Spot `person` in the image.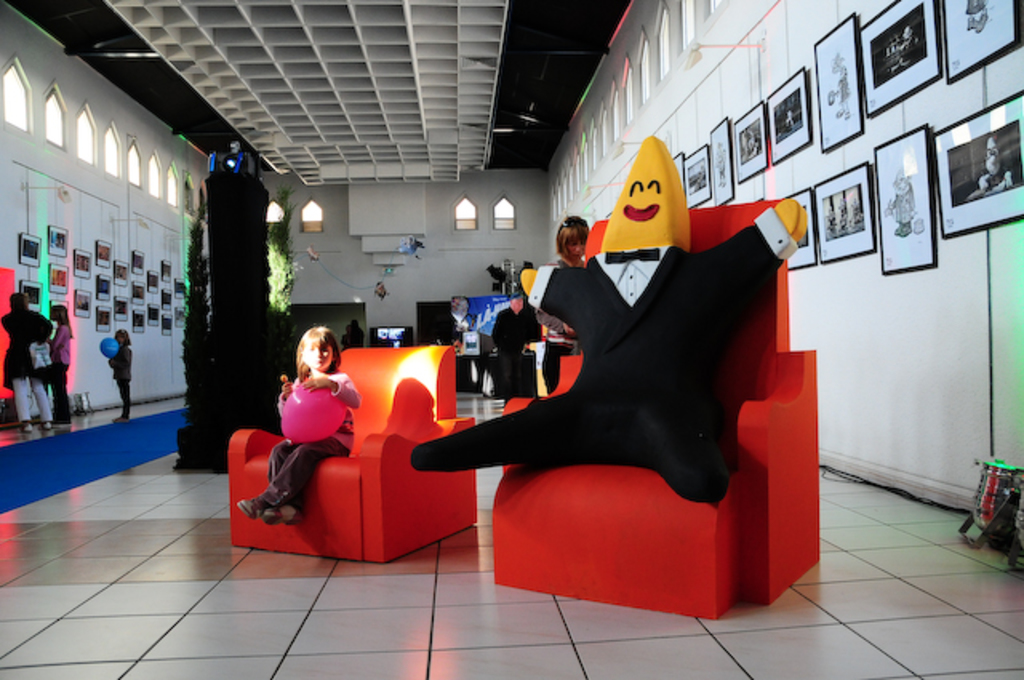
`person` found at x1=0 y1=291 x2=56 y2=432.
